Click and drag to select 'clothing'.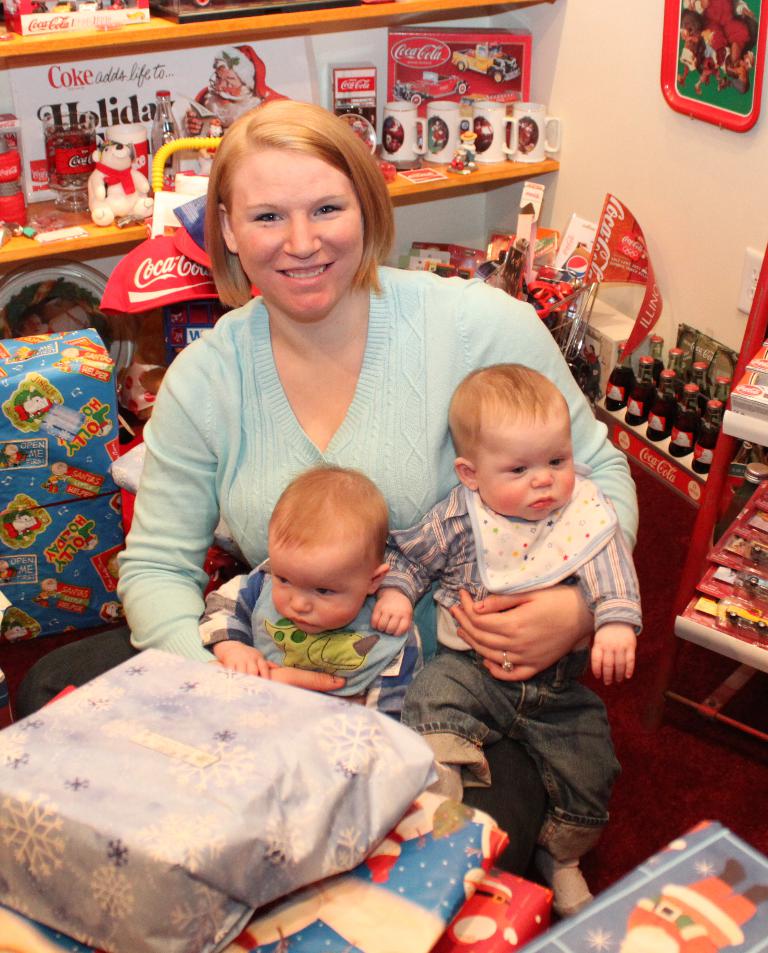
Selection: crop(6, 265, 638, 885).
